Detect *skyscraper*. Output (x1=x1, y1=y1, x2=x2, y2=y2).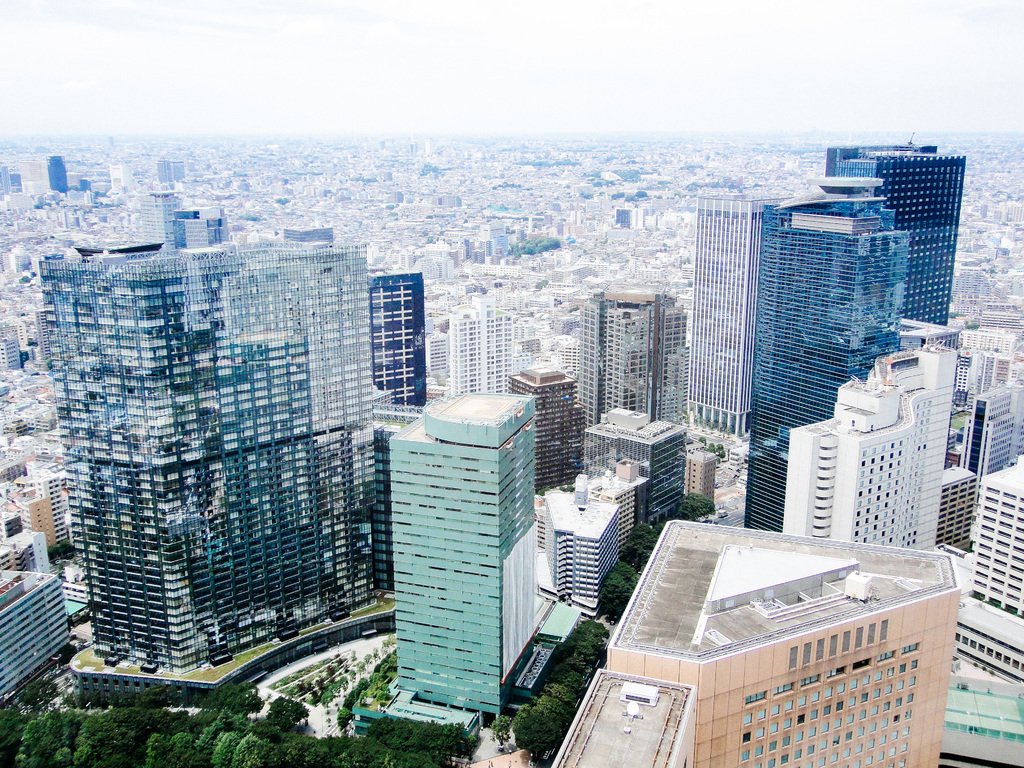
(x1=436, y1=307, x2=528, y2=387).
